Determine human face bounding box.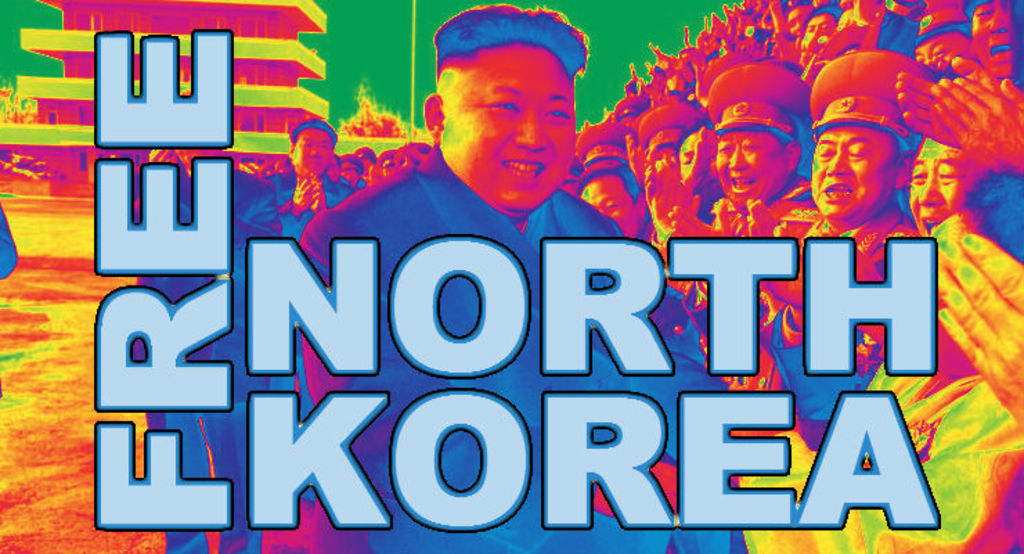
Determined: bbox=[811, 120, 897, 219].
